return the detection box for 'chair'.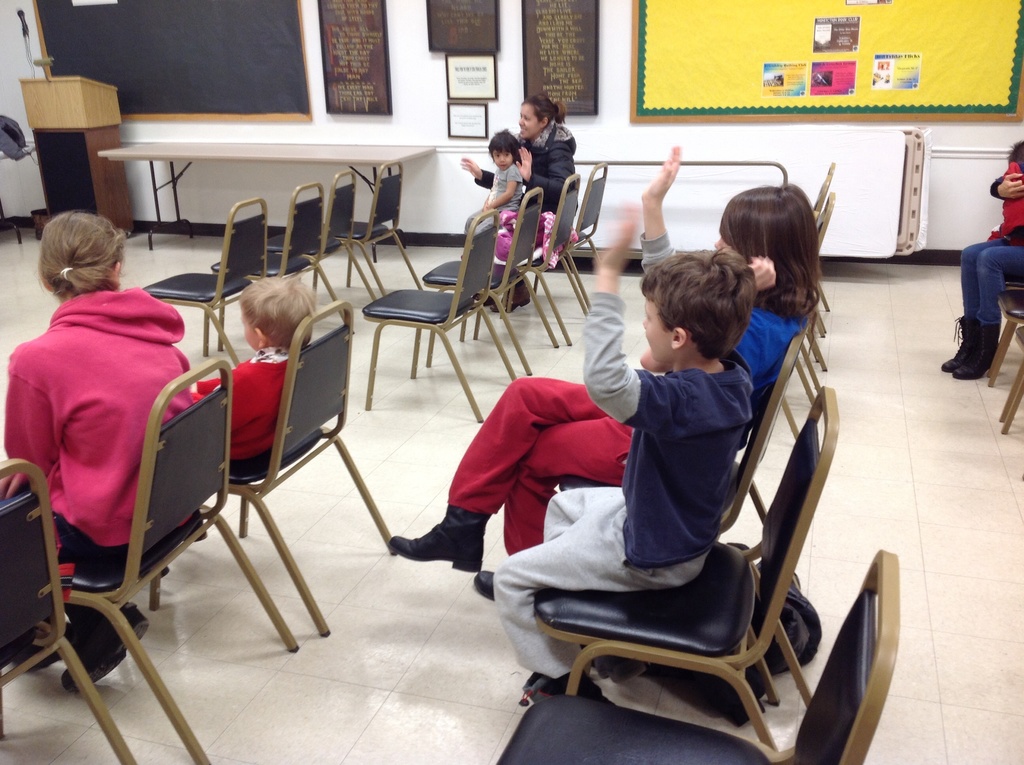
x1=0 y1=460 x2=140 y2=761.
